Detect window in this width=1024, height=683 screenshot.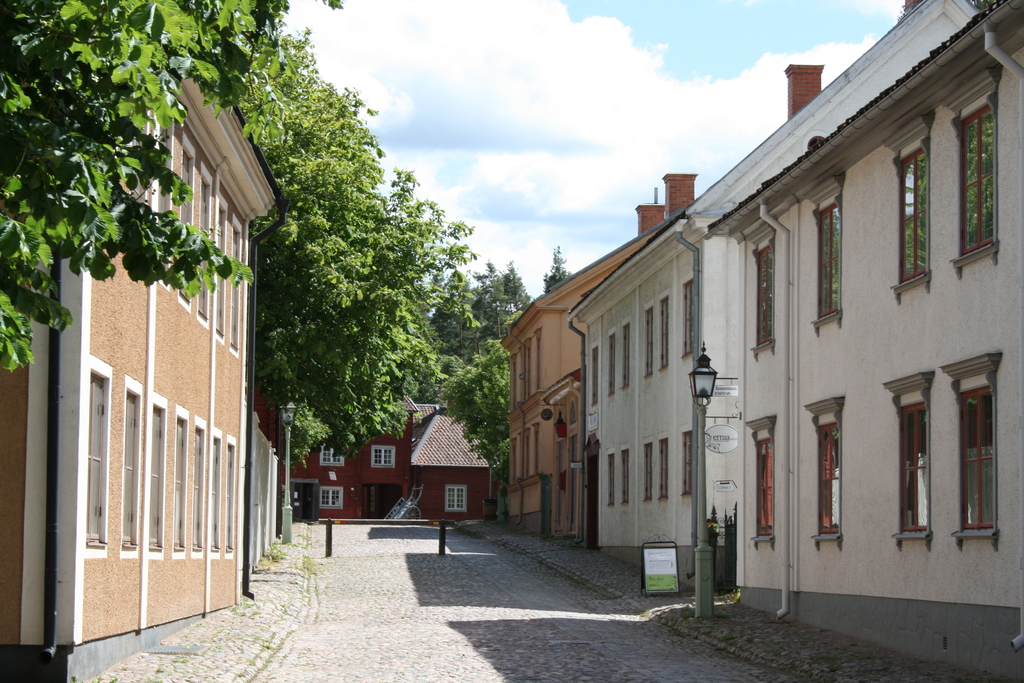
Detection: <bbox>658, 295, 671, 372</bbox>.
